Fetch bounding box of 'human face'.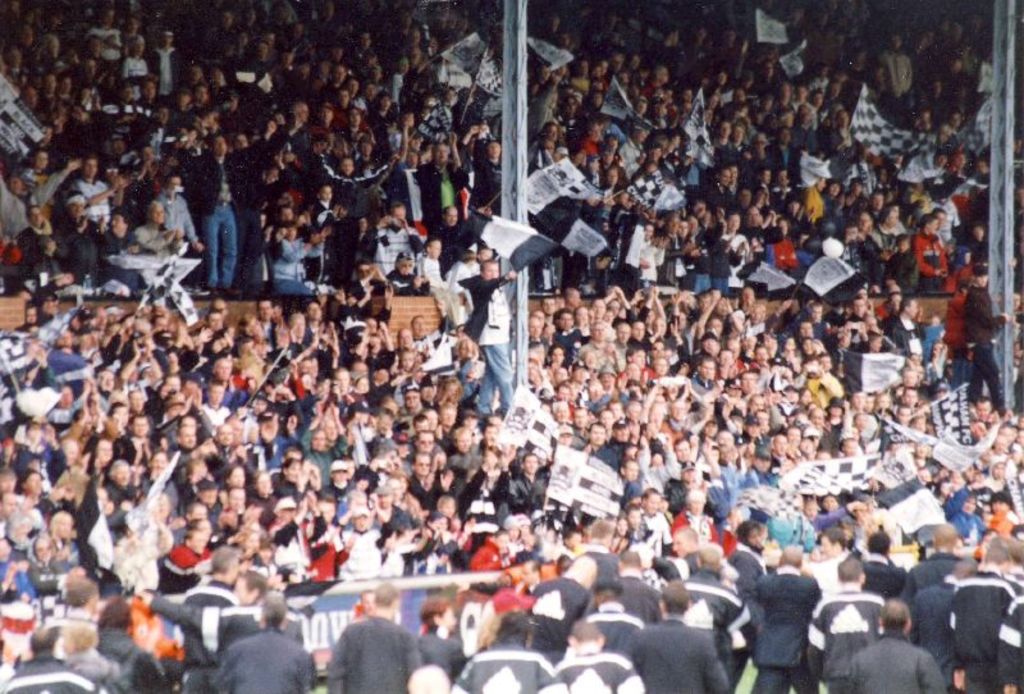
Bbox: bbox(269, 32, 283, 42).
